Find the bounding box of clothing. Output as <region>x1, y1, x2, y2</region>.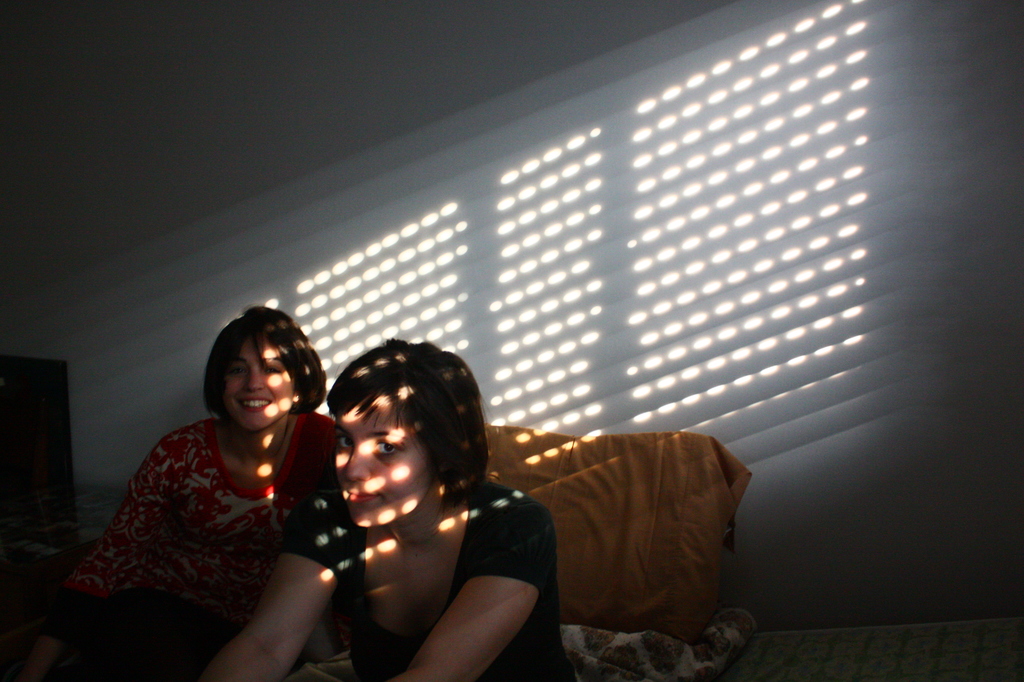
<region>291, 483, 568, 681</region>.
